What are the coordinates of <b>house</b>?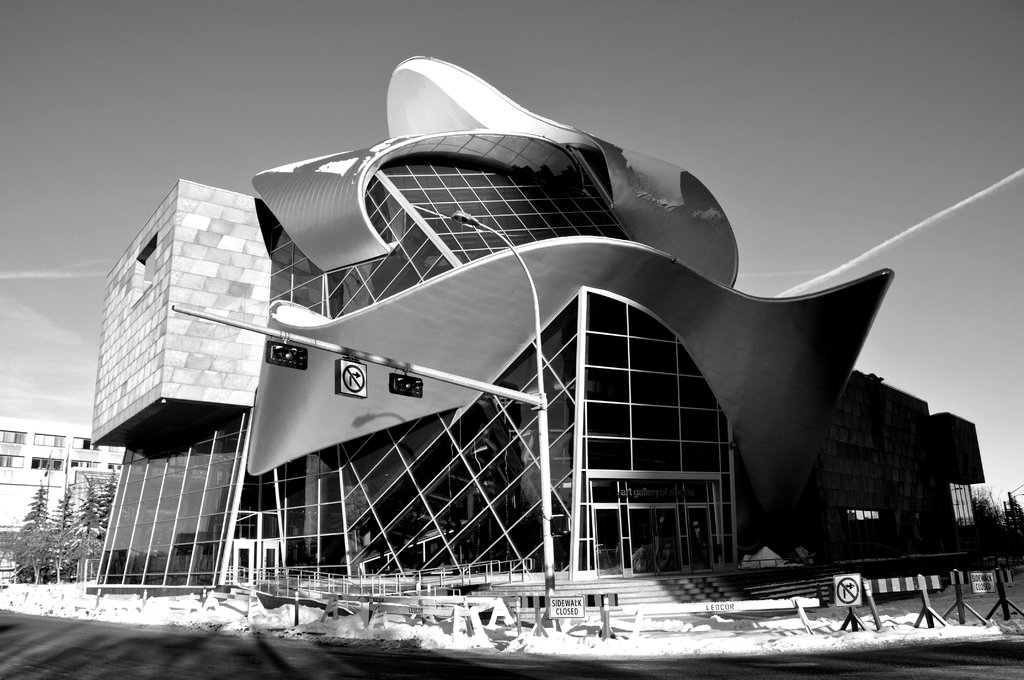
pyautogui.locateOnScreen(0, 416, 122, 577).
